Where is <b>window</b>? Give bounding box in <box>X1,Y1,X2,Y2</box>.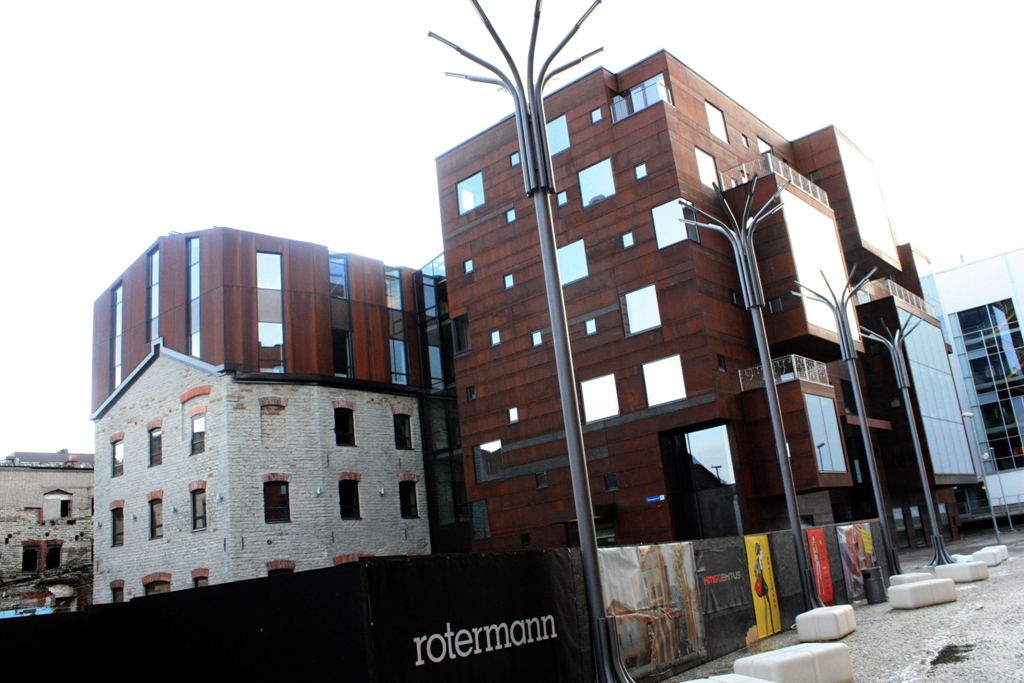
<box>335,381,348,440</box>.
